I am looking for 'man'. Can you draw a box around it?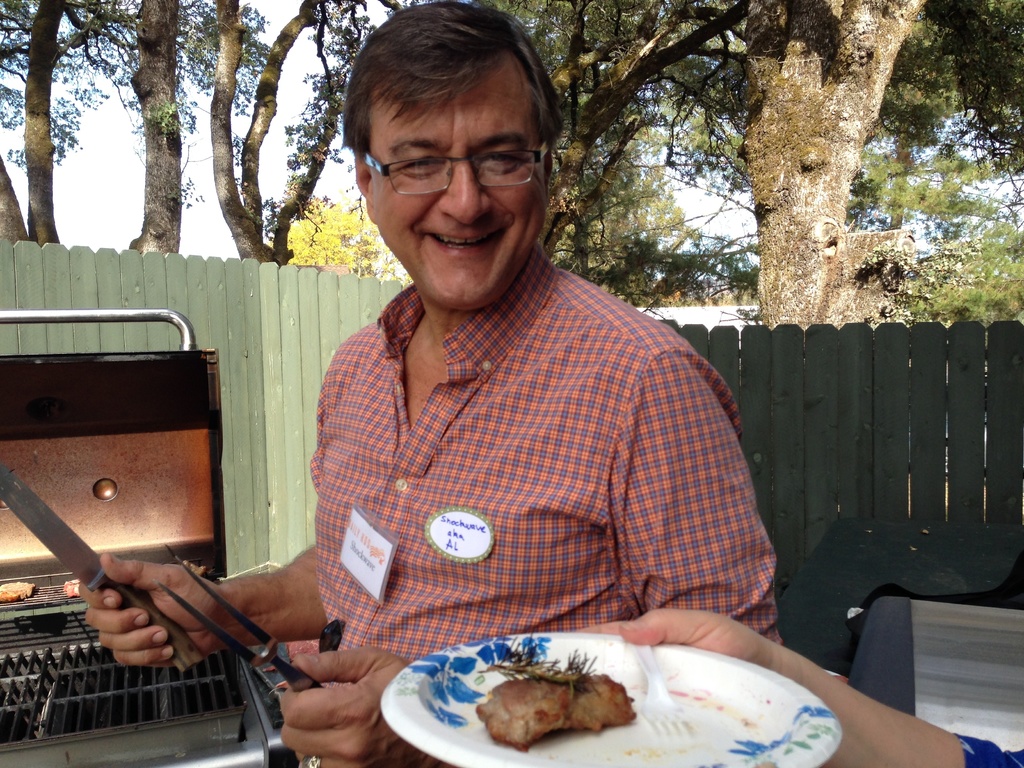
Sure, the bounding box is 224, 49, 797, 726.
